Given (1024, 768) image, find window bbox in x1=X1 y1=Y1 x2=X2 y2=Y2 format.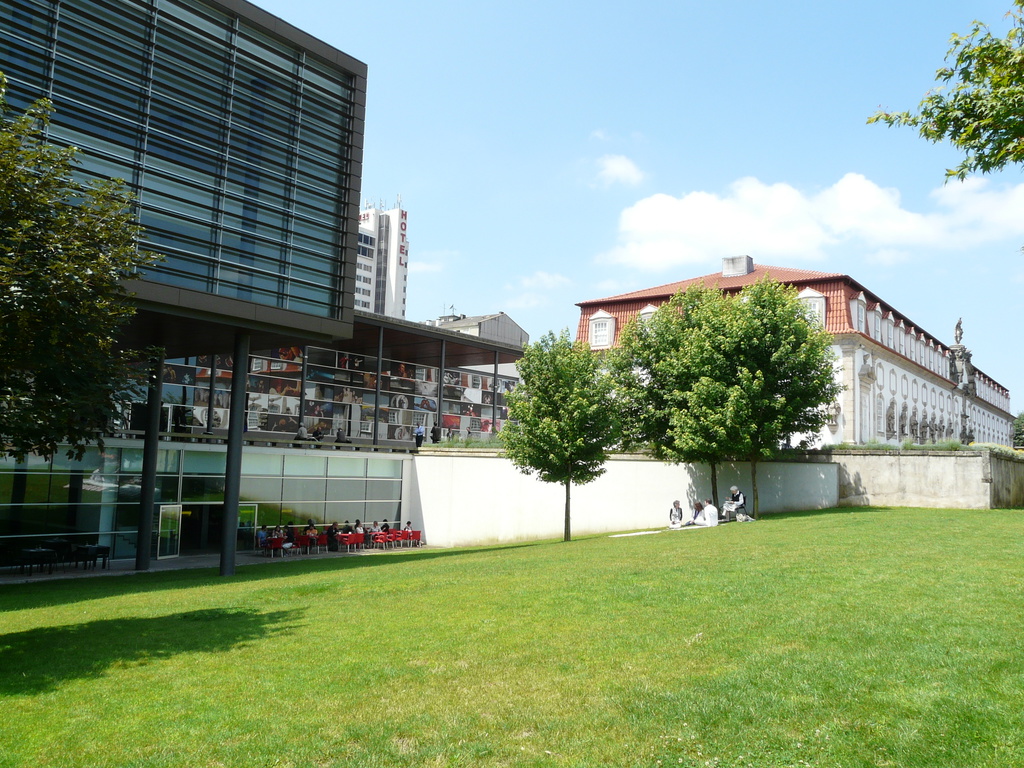
x1=793 y1=285 x2=826 y2=332.
